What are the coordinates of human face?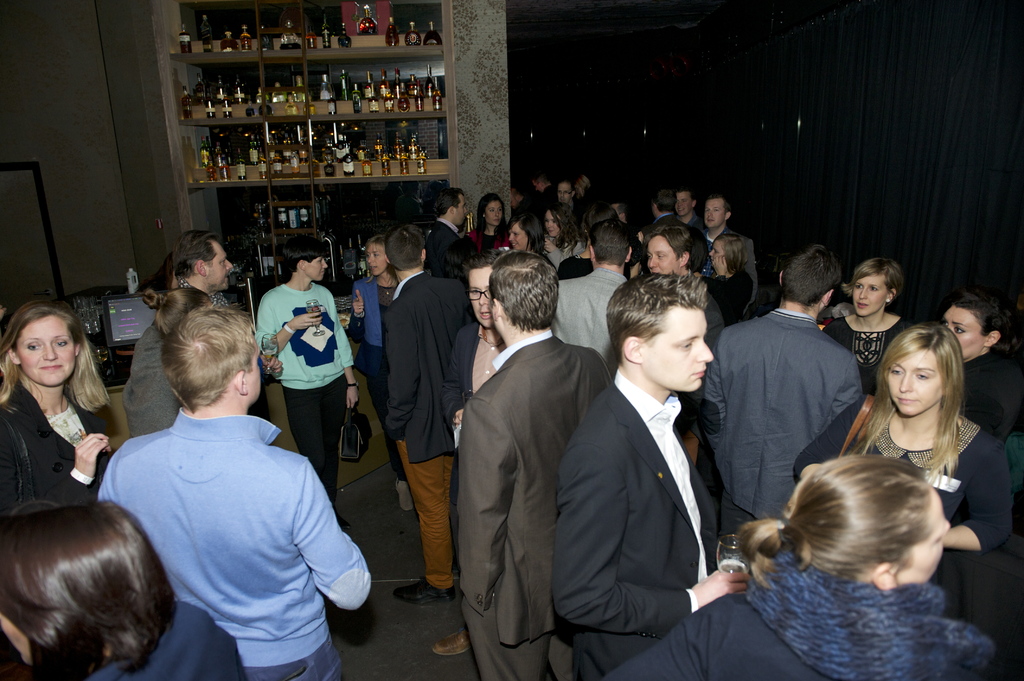
[x1=852, y1=275, x2=886, y2=316].
